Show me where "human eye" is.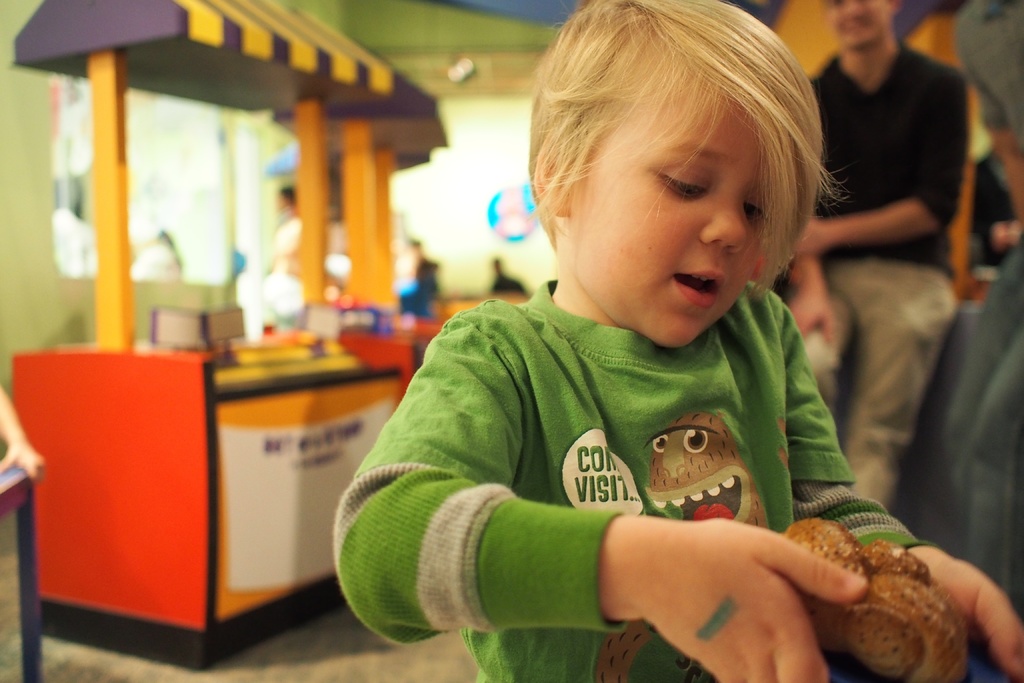
"human eye" is at <bbox>745, 195, 767, 220</bbox>.
